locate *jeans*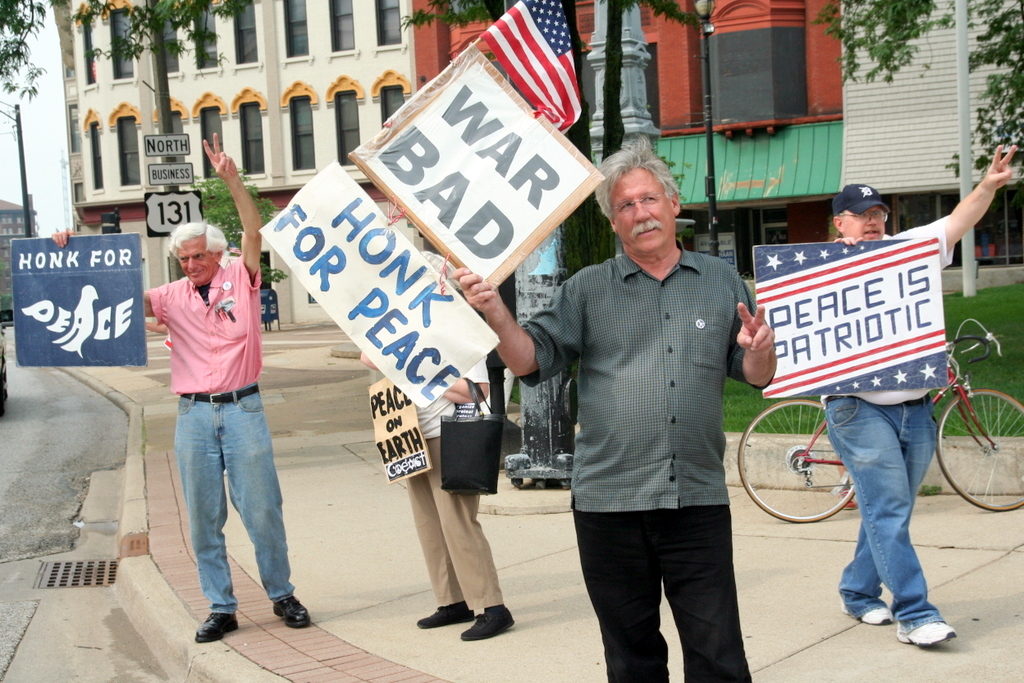
{"left": 824, "top": 393, "right": 940, "bottom": 635}
